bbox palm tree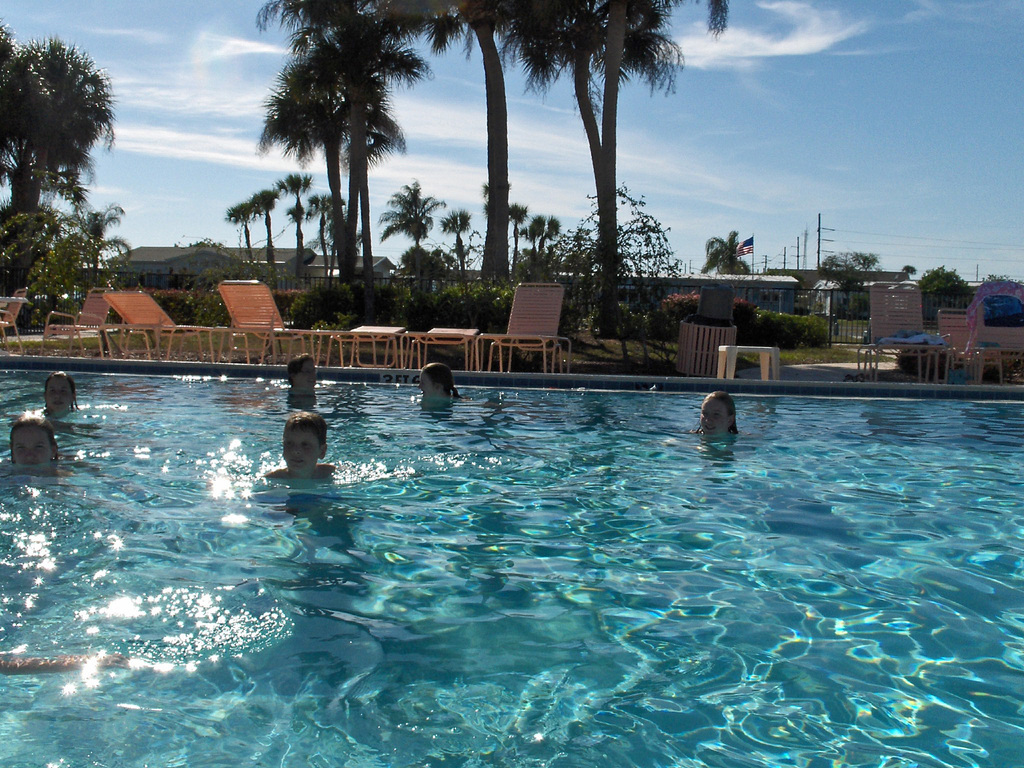
(left=231, top=29, right=436, bottom=335)
